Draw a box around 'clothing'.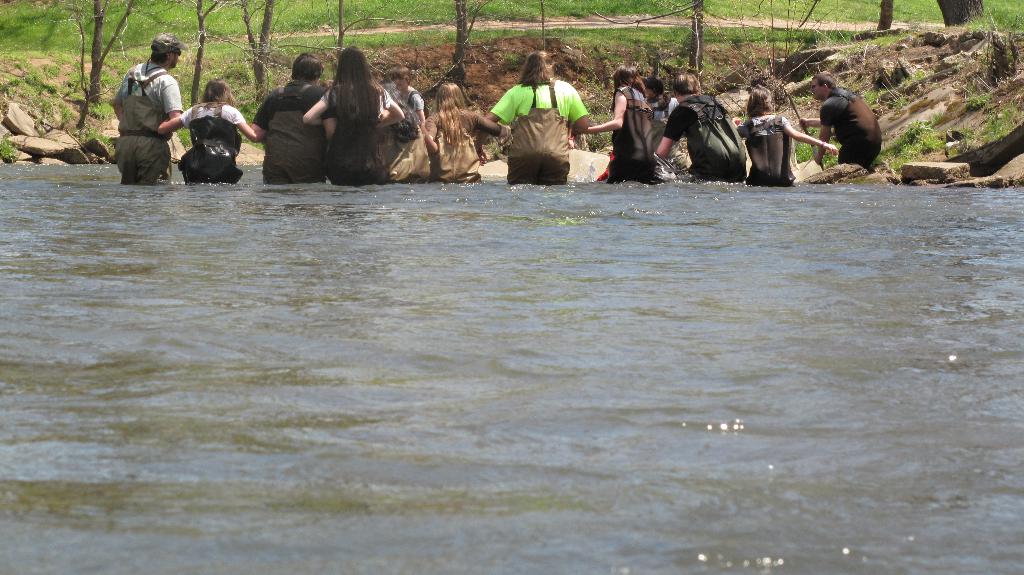
region(254, 75, 330, 184).
